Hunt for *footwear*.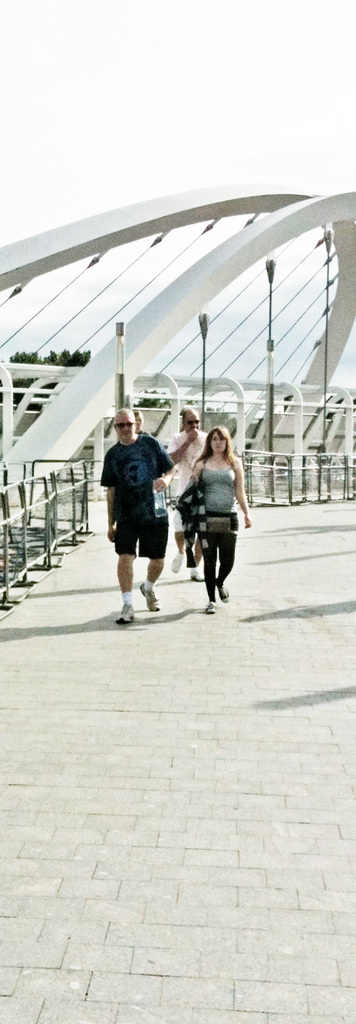
Hunted down at (left=137, top=582, right=162, bottom=612).
